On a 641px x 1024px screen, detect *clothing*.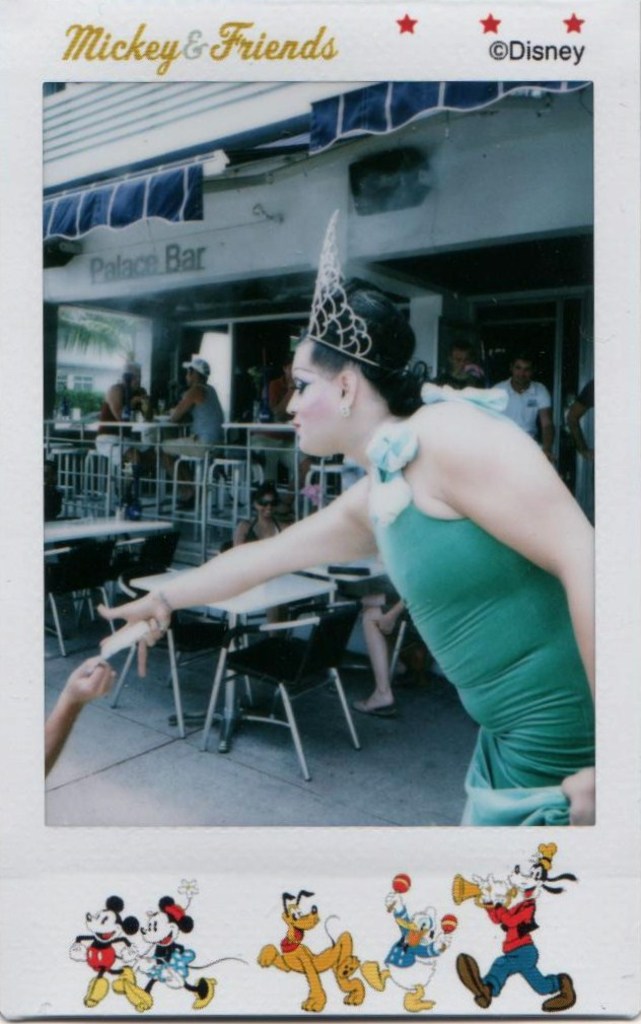
bbox(493, 385, 550, 447).
